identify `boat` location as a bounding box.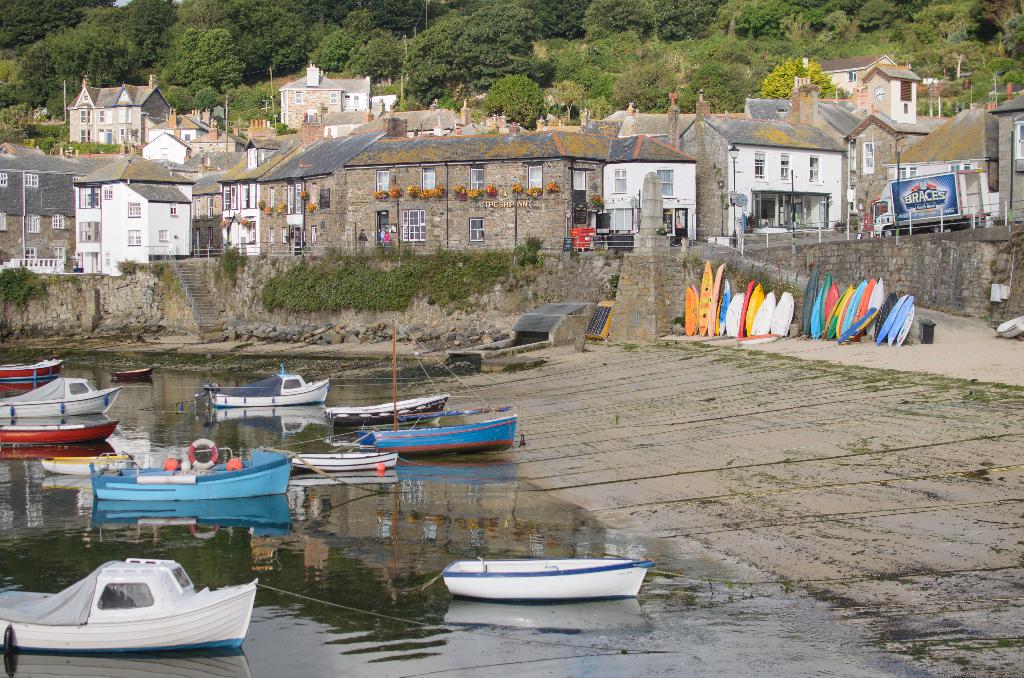
locate(0, 412, 120, 458).
